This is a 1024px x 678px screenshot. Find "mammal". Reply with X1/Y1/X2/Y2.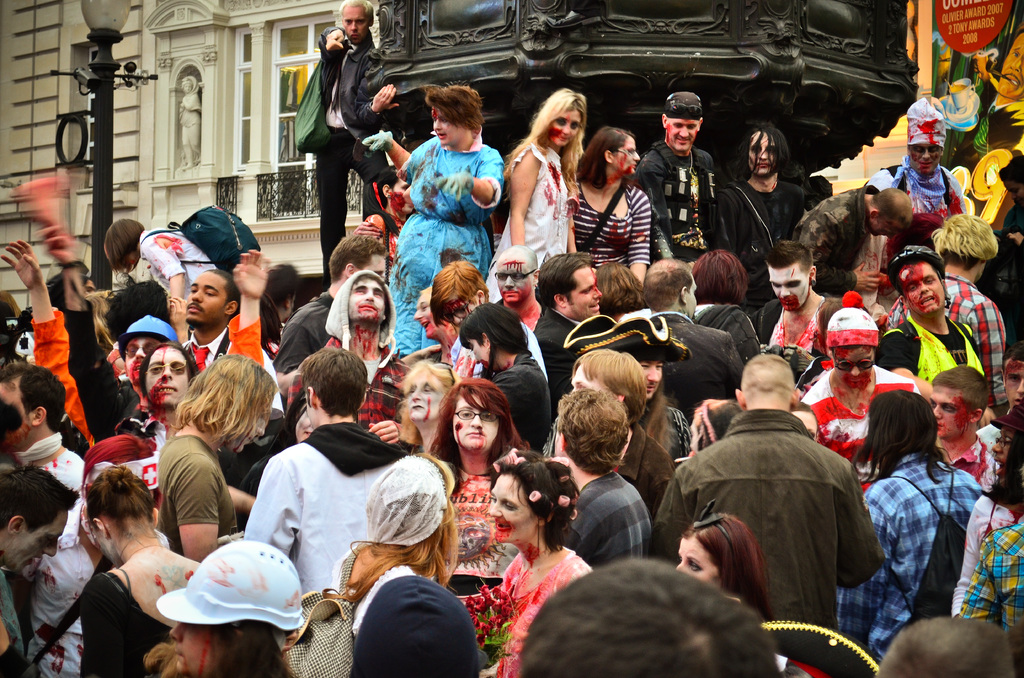
236/345/415/597.
